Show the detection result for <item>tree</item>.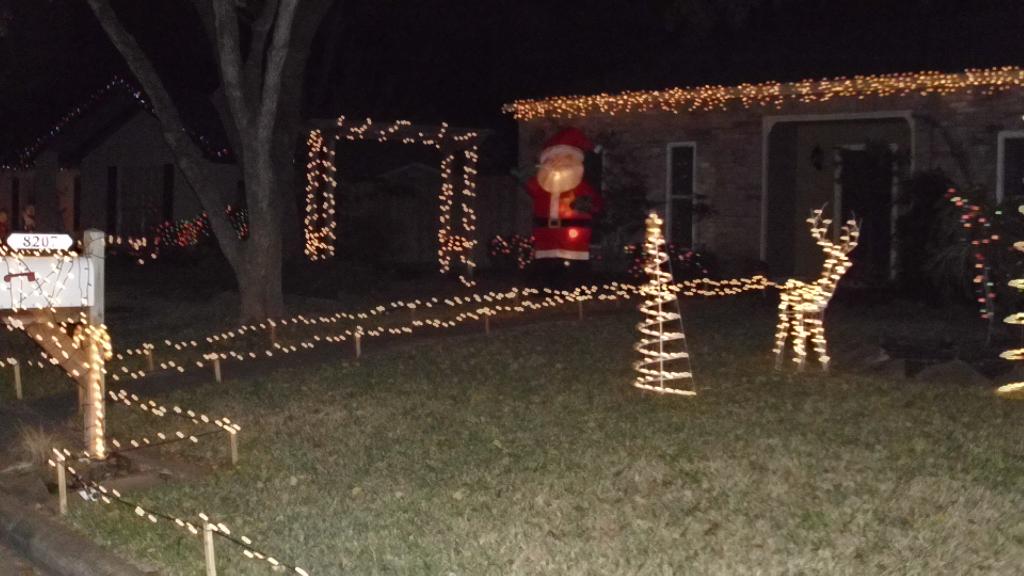
l=84, t=0, r=324, b=323.
